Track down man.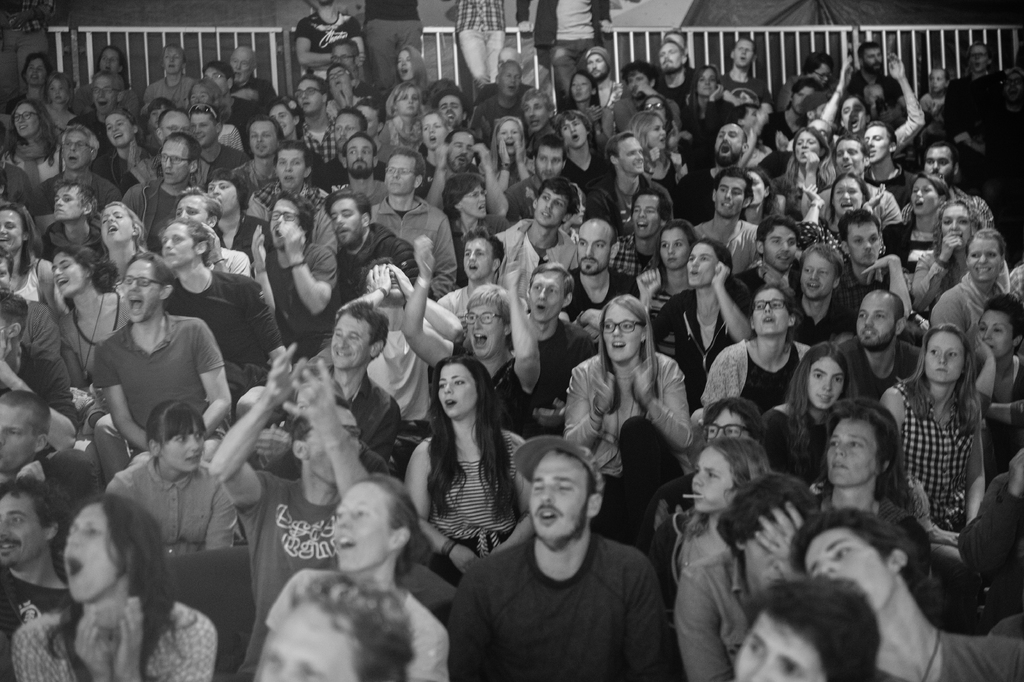
Tracked to <region>157, 107, 190, 147</region>.
